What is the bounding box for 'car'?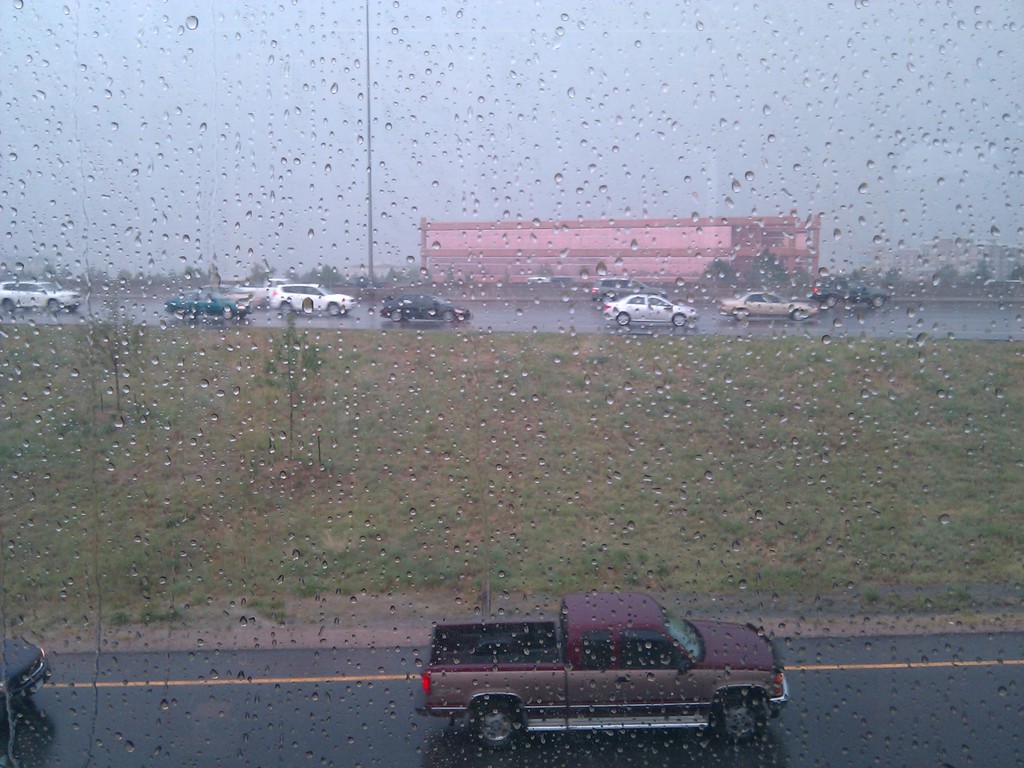
(x1=0, y1=280, x2=77, y2=316).
